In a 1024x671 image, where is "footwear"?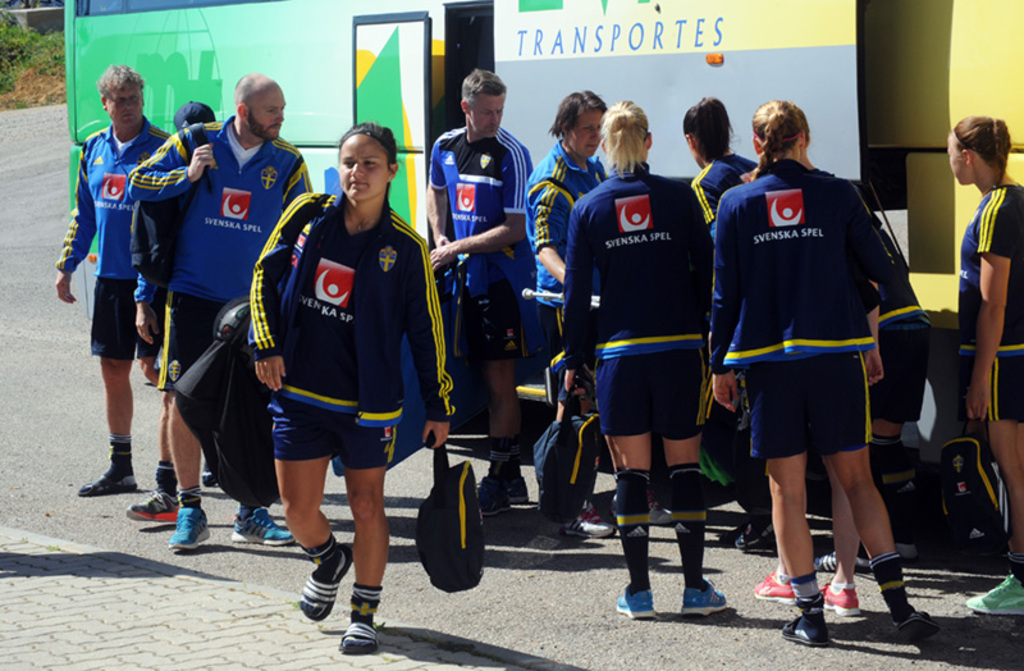
bbox=(229, 505, 303, 544).
